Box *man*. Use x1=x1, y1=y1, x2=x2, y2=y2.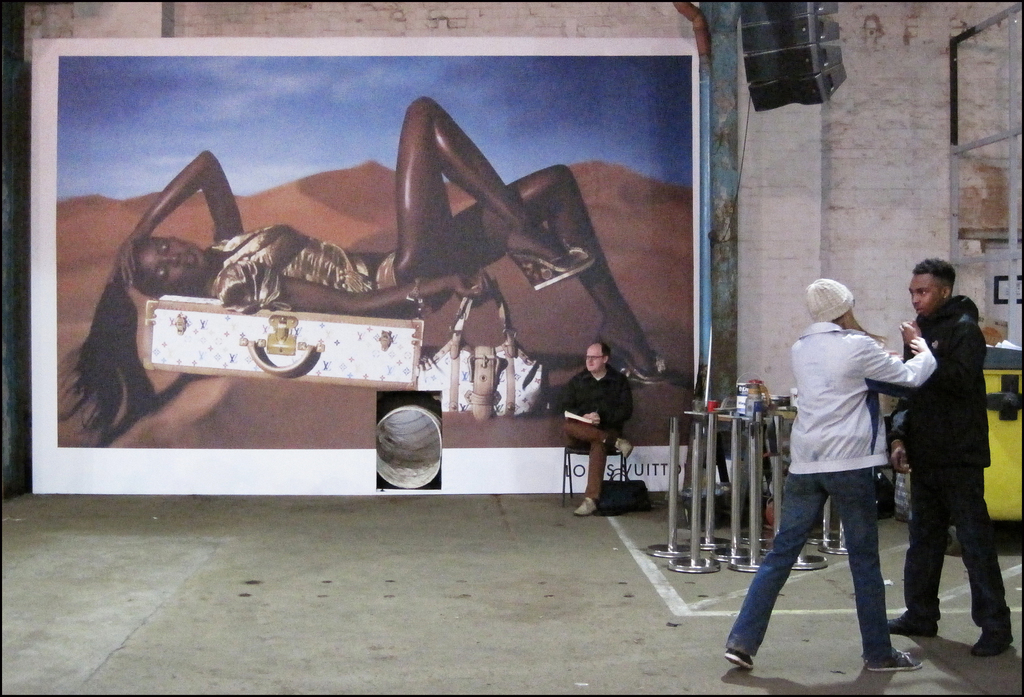
x1=716, y1=278, x2=931, y2=679.
